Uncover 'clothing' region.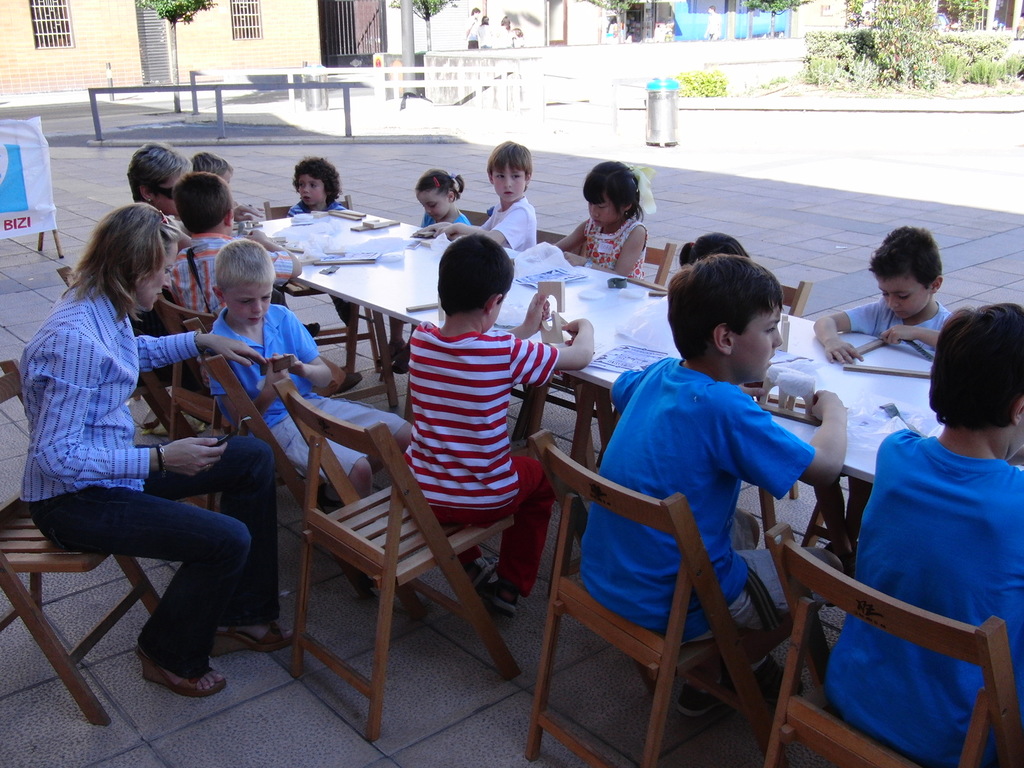
Uncovered: [465,15,477,47].
